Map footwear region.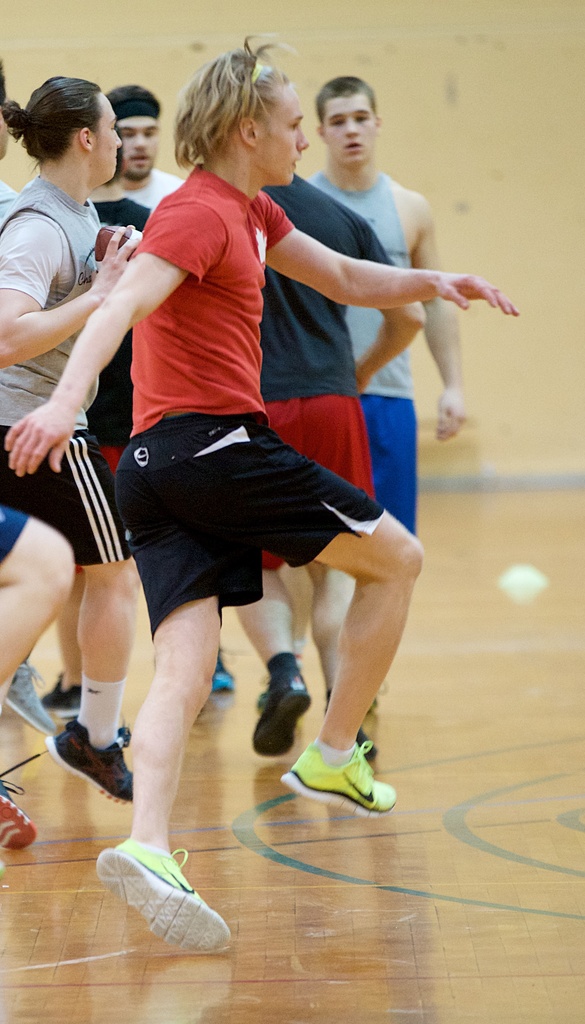
Mapped to bbox(0, 770, 38, 851).
